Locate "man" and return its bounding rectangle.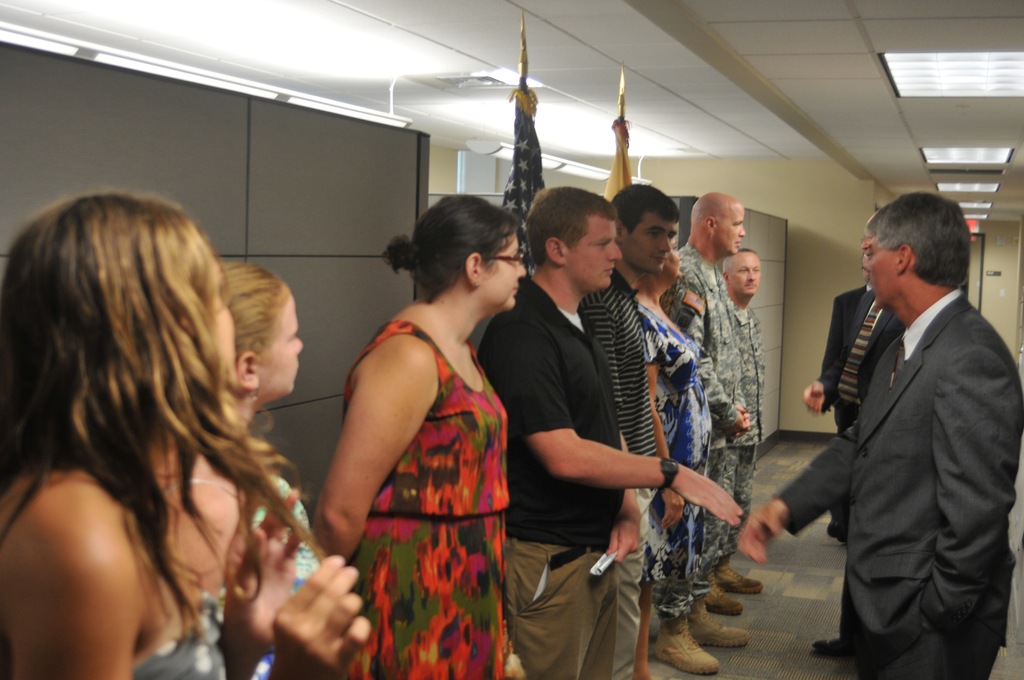
707,248,766,610.
